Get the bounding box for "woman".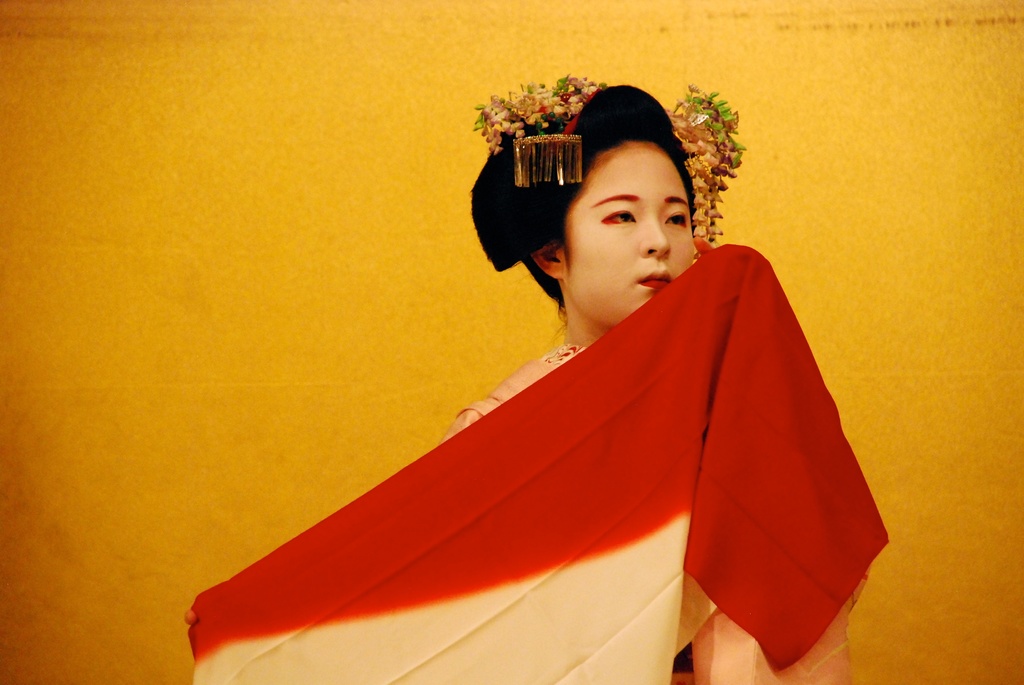
182,75,889,684.
